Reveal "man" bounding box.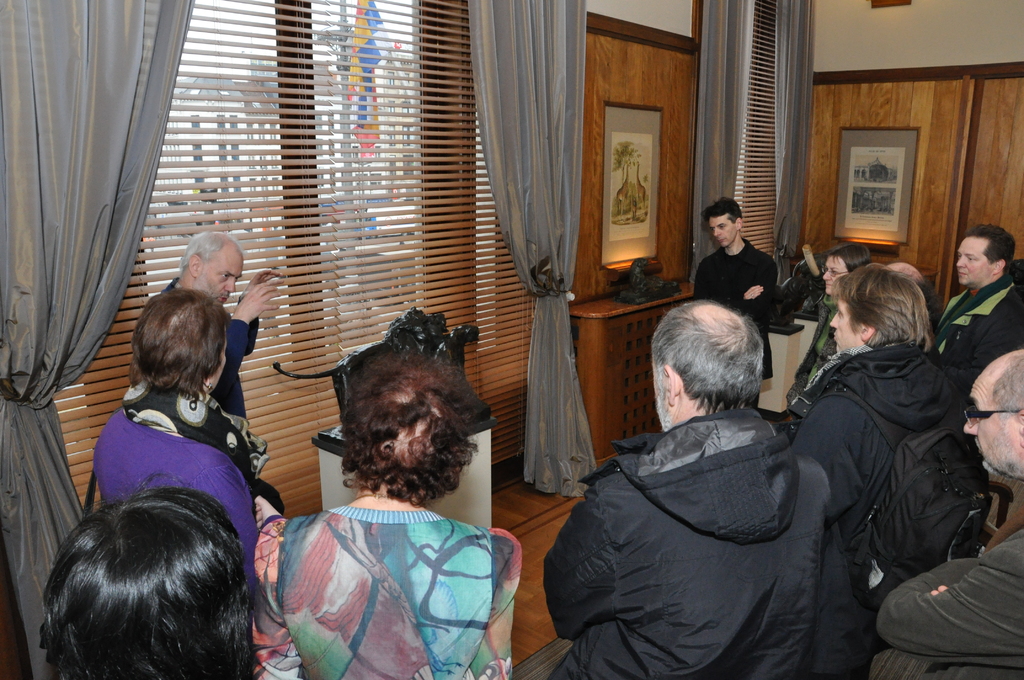
Revealed: detection(159, 228, 289, 425).
